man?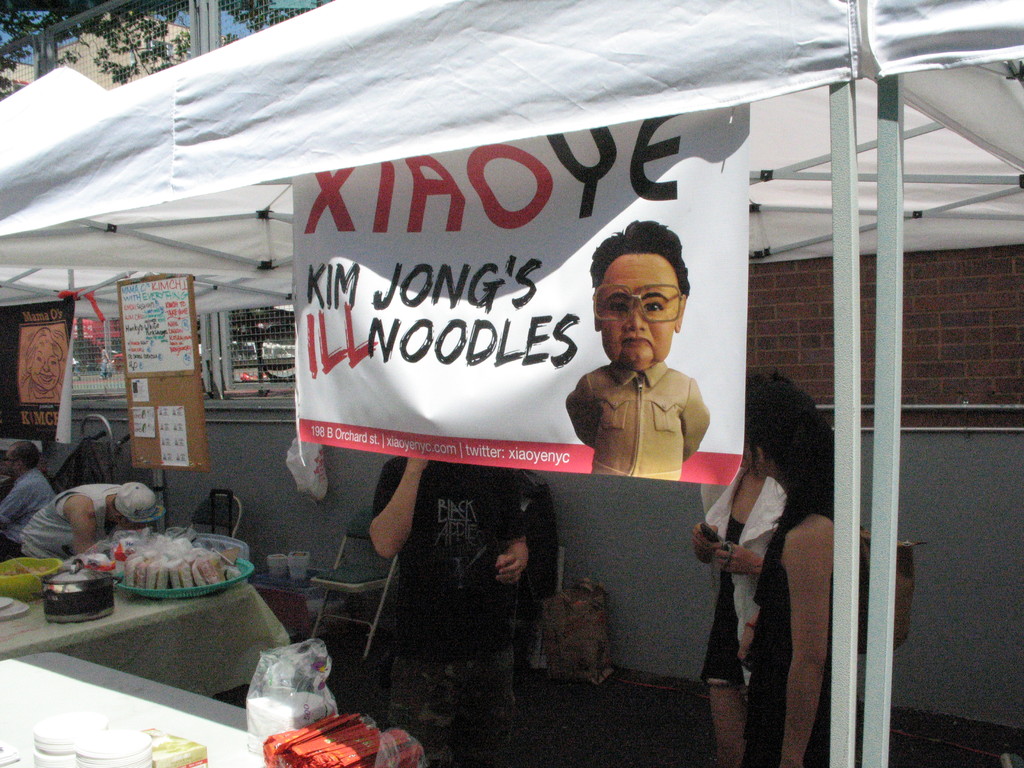
l=17, t=481, r=164, b=559
